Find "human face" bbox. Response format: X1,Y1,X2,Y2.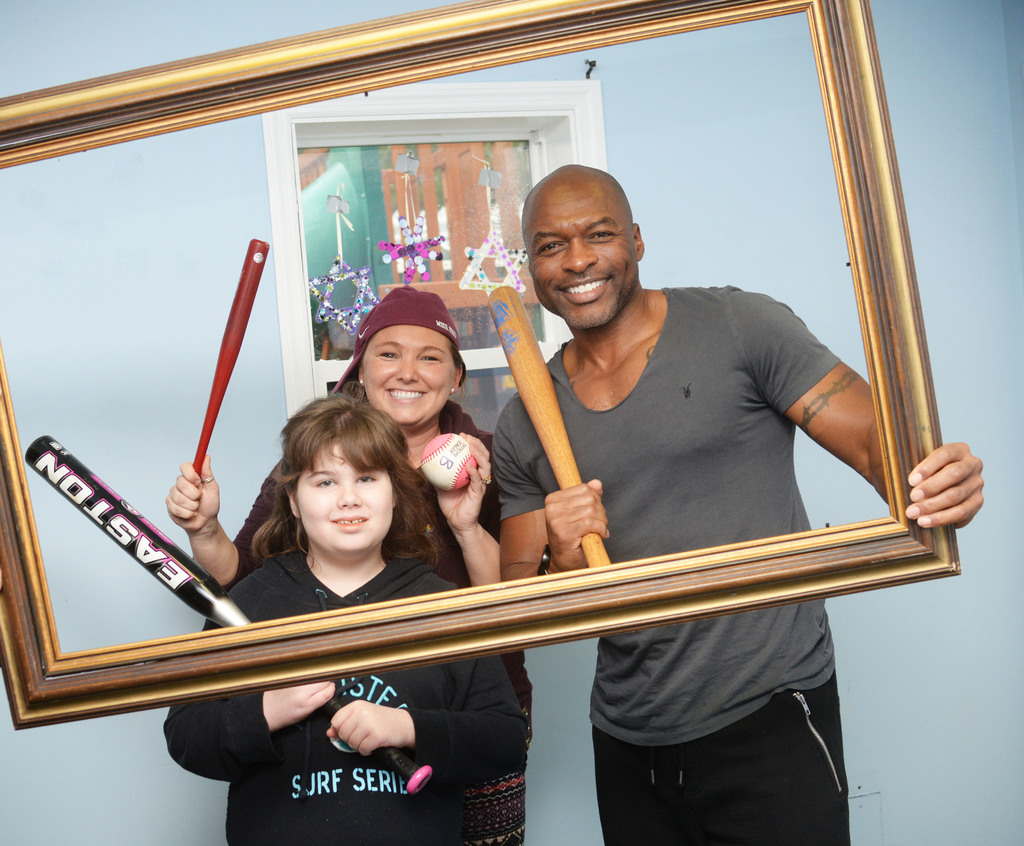
367,319,463,435.
